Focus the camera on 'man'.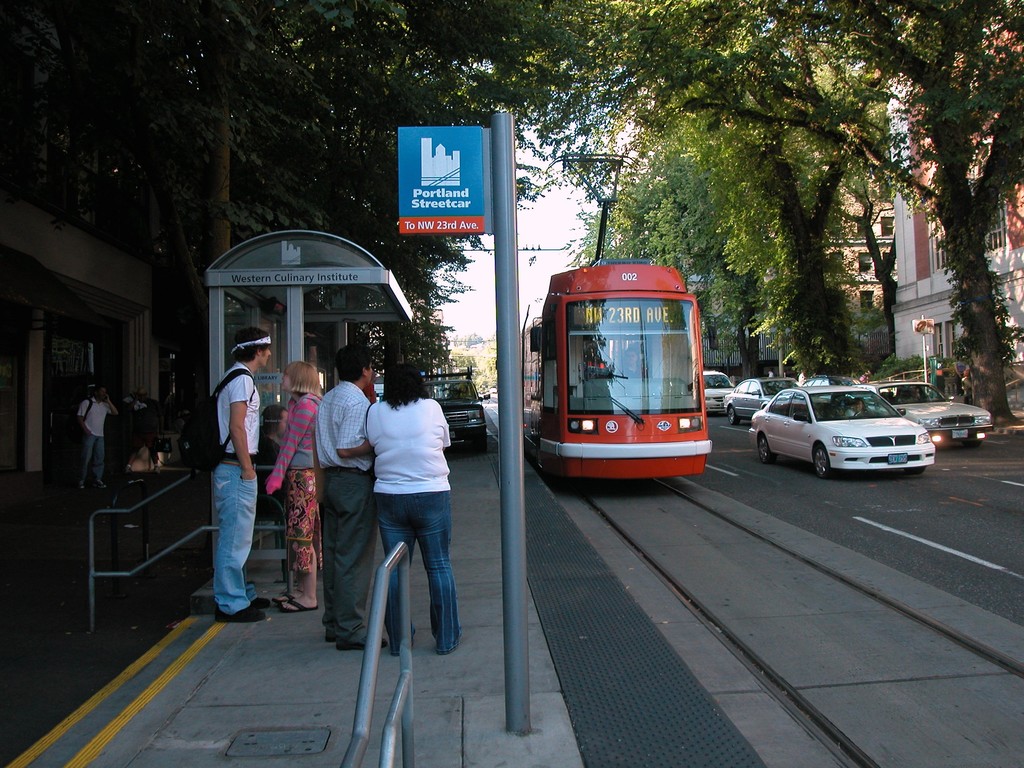
Focus region: (x1=847, y1=399, x2=867, y2=417).
